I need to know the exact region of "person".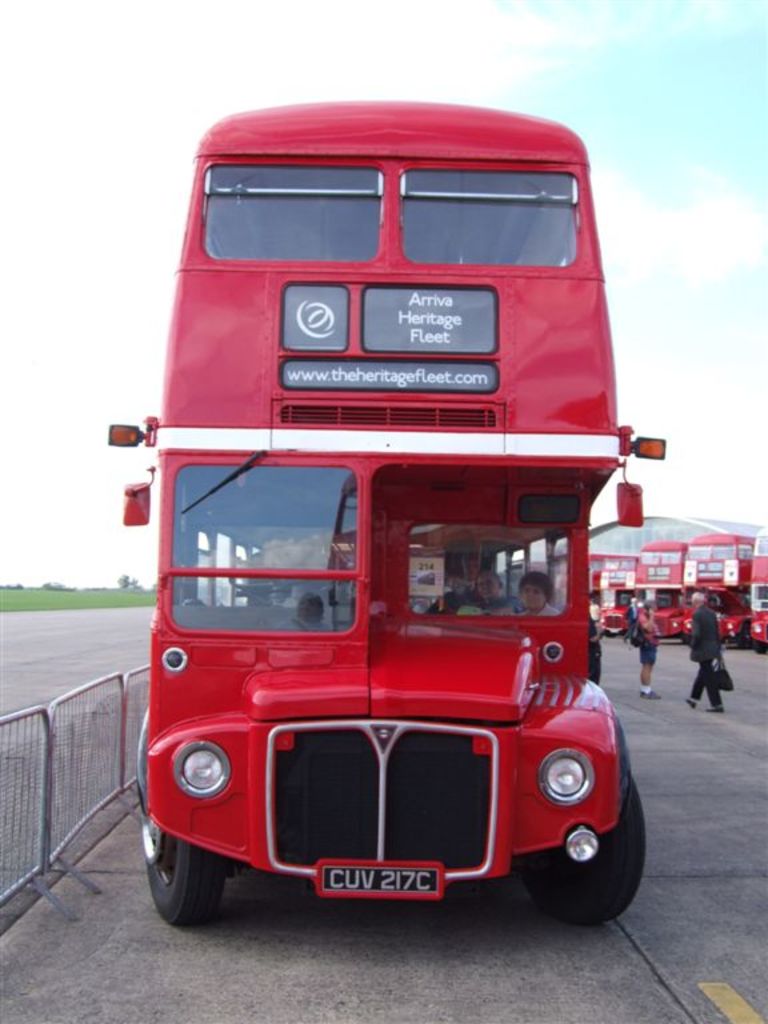
Region: <box>517,573,564,620</box>.
